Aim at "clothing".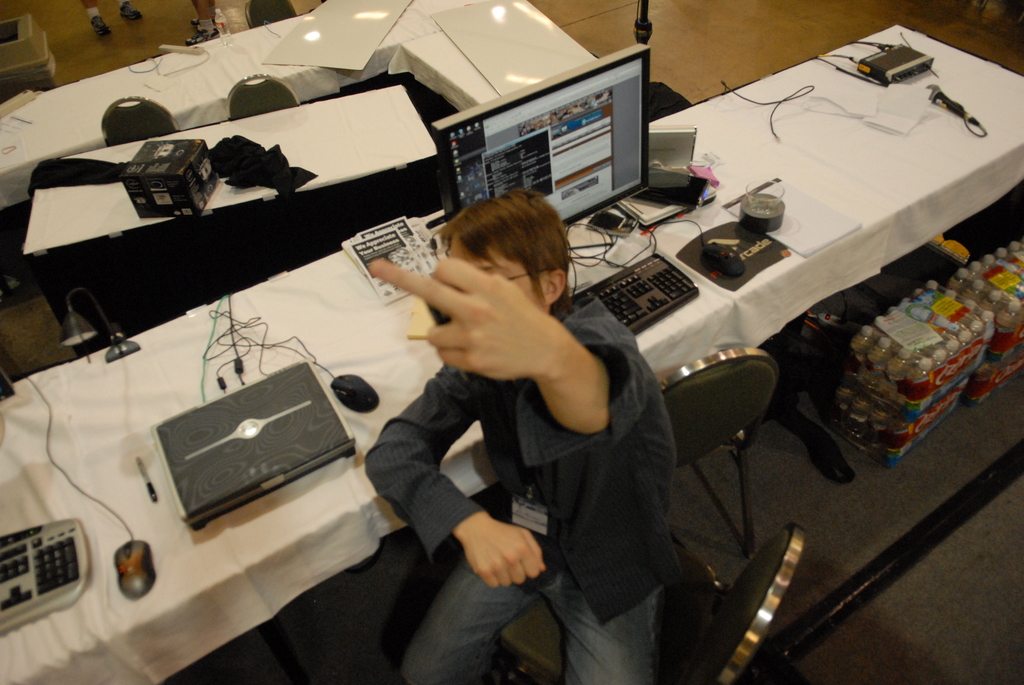
Aimed at [353, 226, 696, 663].
